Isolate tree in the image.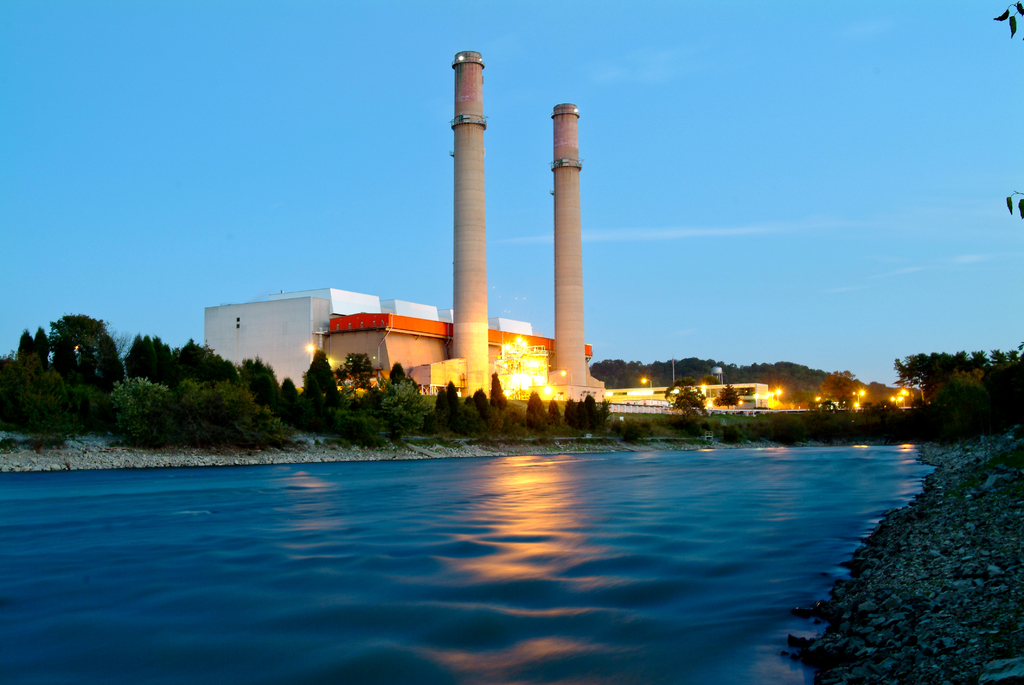
Isolated region: {"left": 712, "top": 386, "right": 740, "bottom": 414}.
